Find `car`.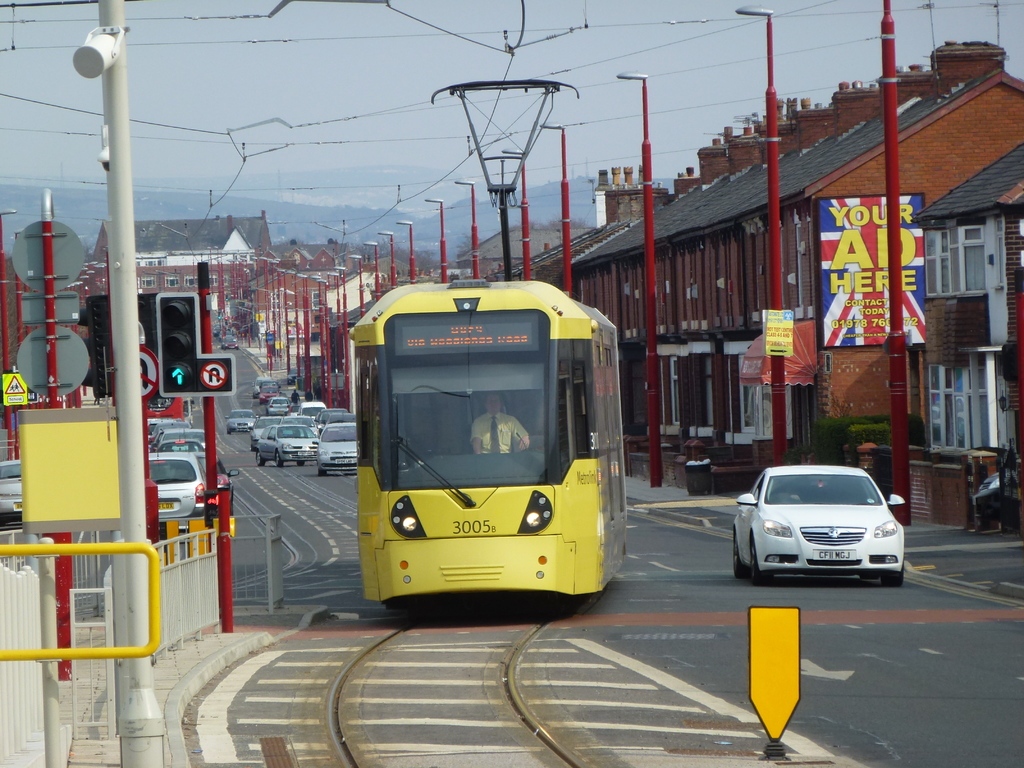
216 405 259 431.
